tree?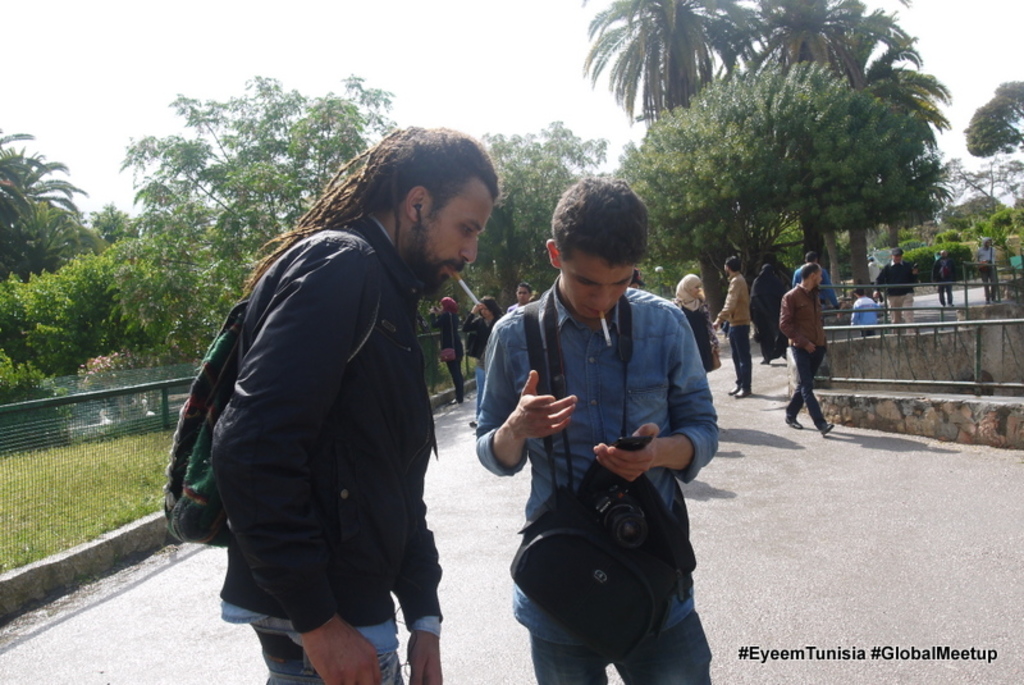
detection(445, 117, 607, 302)
